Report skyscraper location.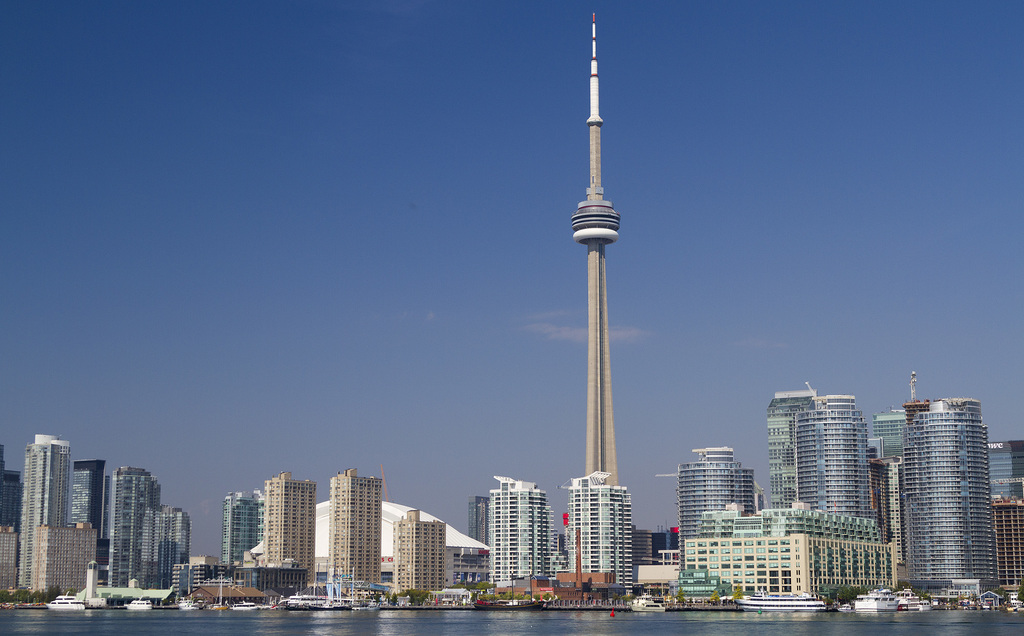
Report: [left=879, top=386, right=1011, bottom=605].
